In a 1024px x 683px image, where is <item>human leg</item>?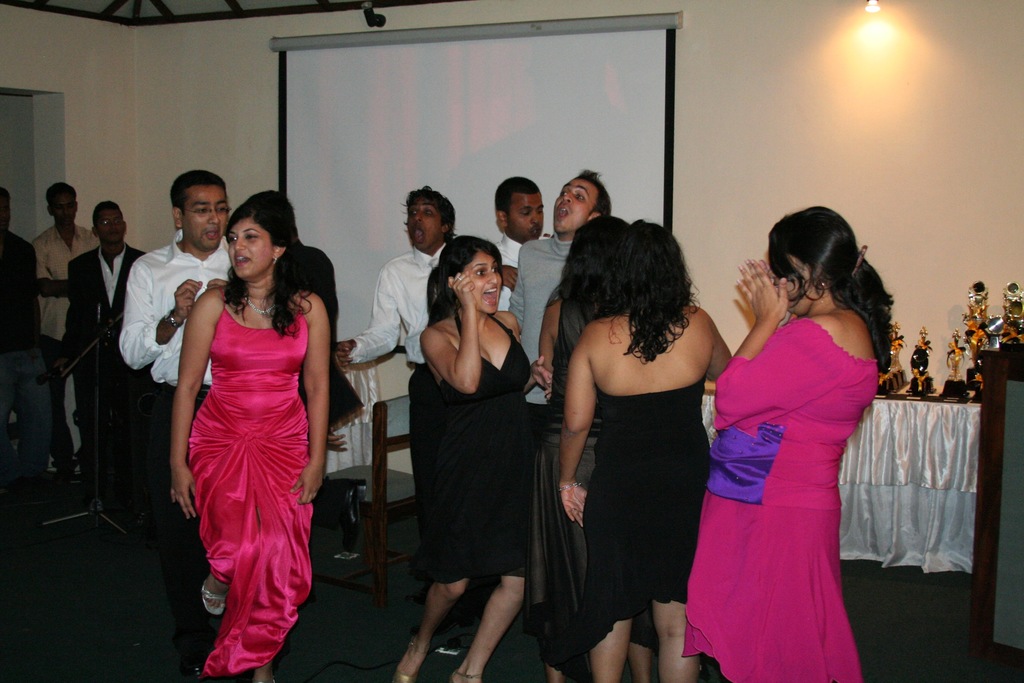
rect(452, 572, 521, 682).
